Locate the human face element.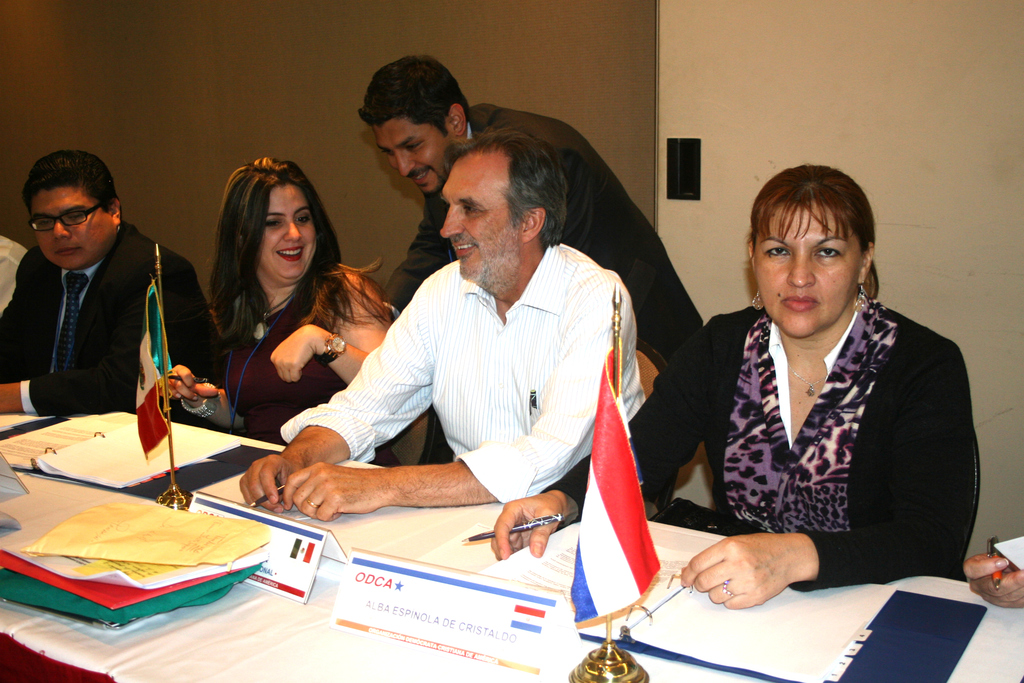
Element bbox: <region>440, 161, 522, 281</region>.
